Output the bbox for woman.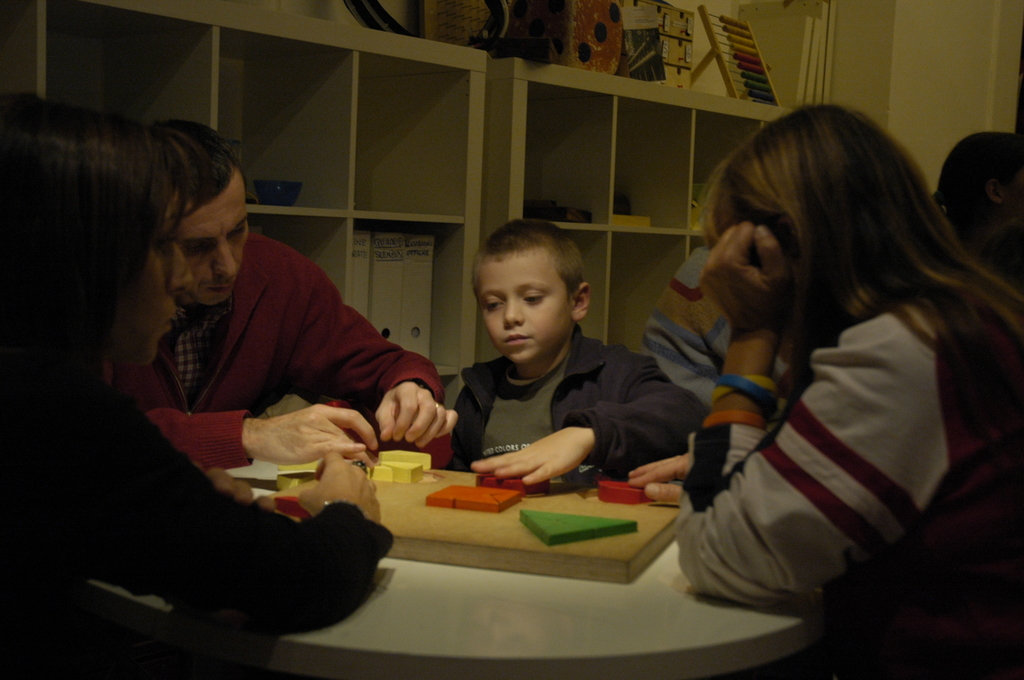
region(643, 99, 1006, 650).
